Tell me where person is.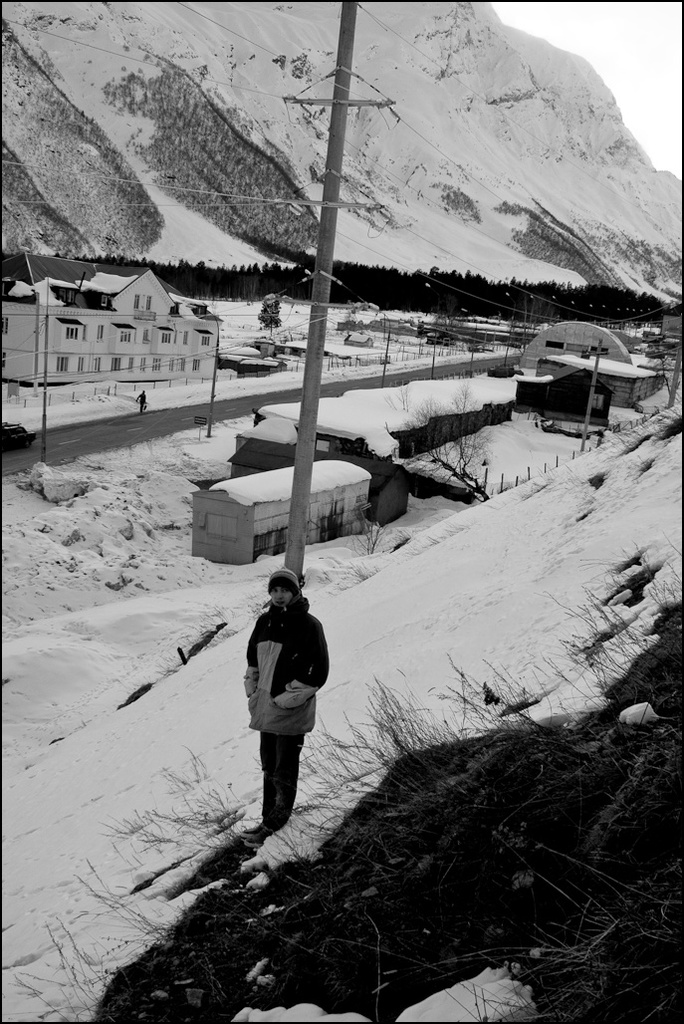
person is at <box>236,573,329,864</box>.
